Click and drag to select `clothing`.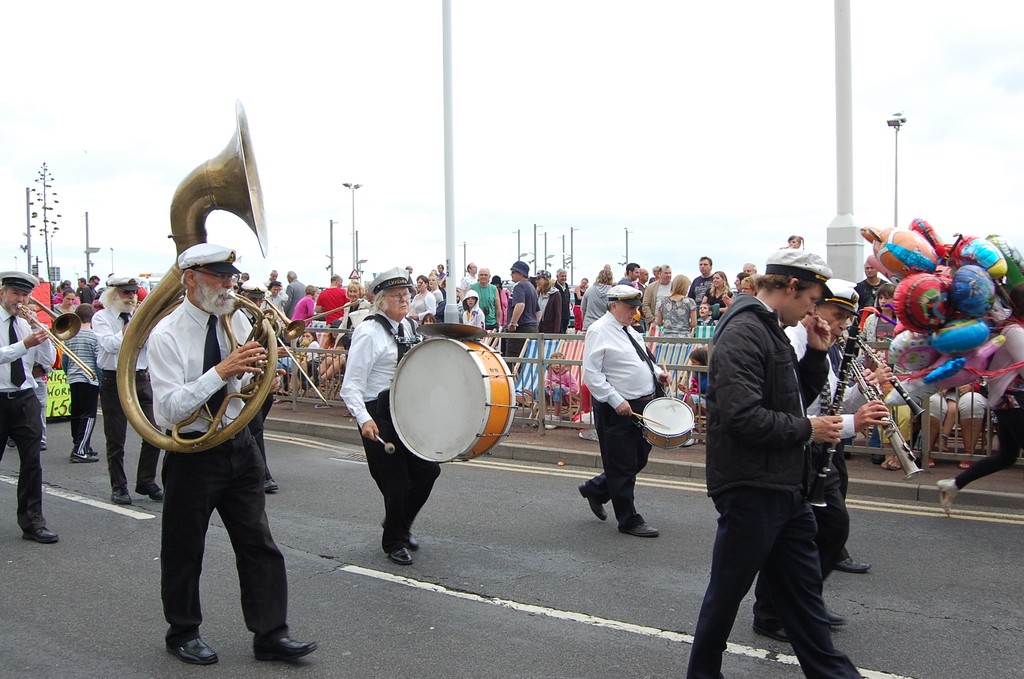
Selection: <box>683,296,860,678</box>.
